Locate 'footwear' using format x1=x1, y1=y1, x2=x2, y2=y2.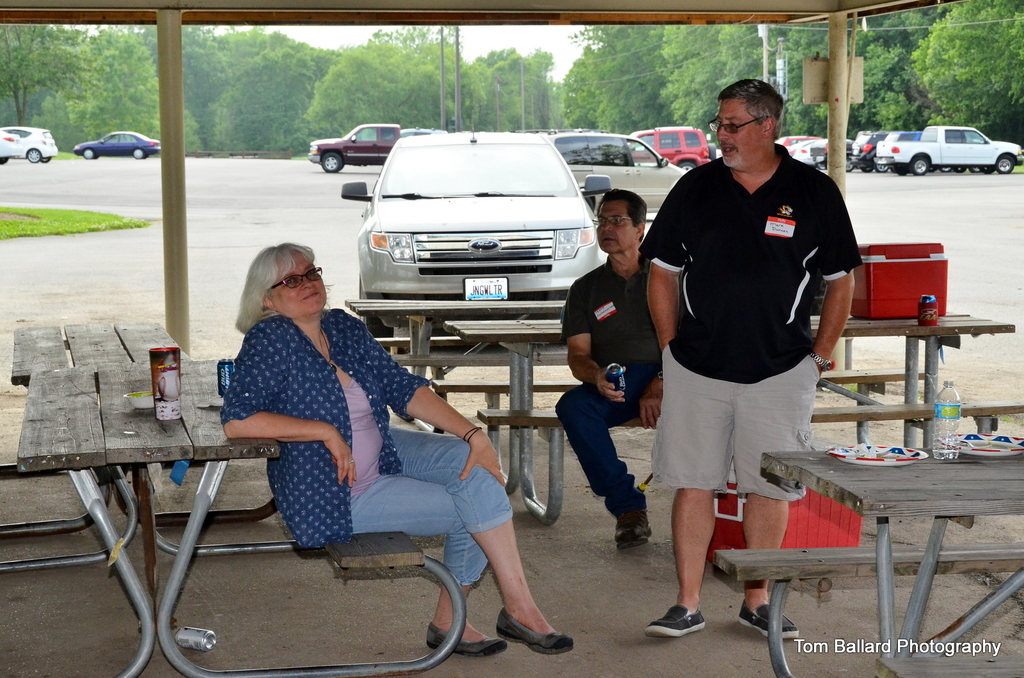
x1=616, y1=513, x2=657, y2=549.
